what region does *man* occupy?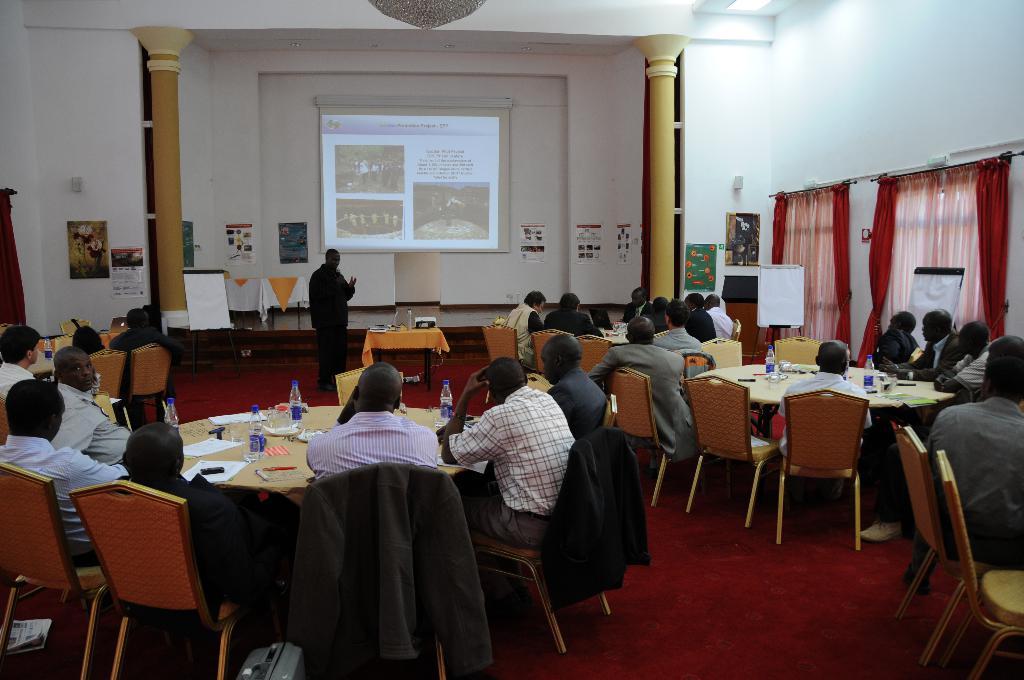
547, 334, 606, 439.
